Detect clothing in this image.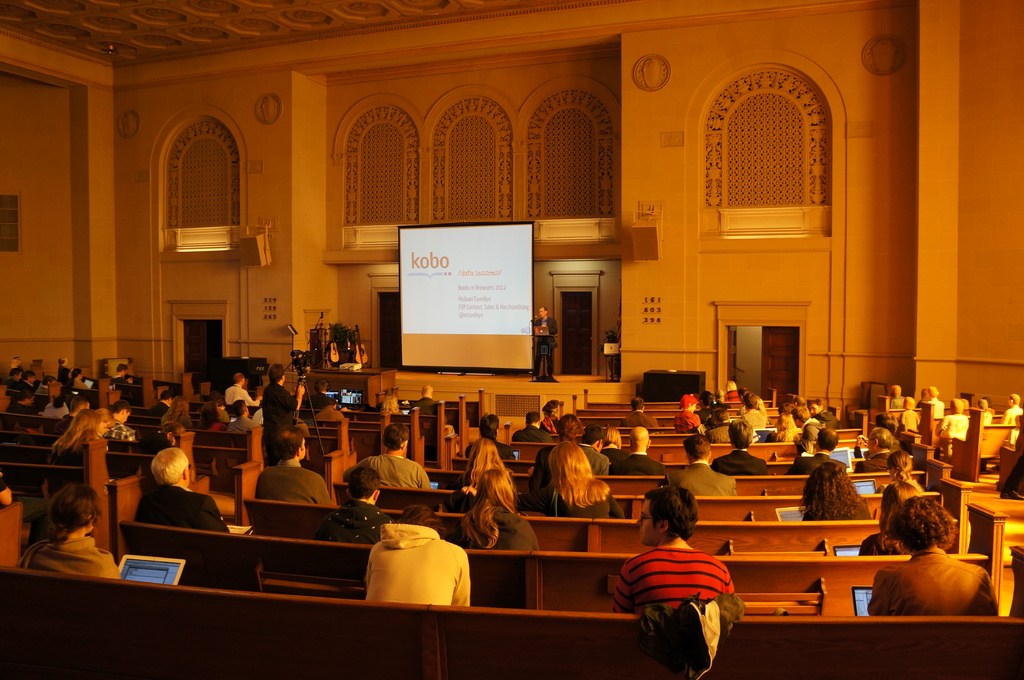
Detection: locate(836, 454, 900, 482).
